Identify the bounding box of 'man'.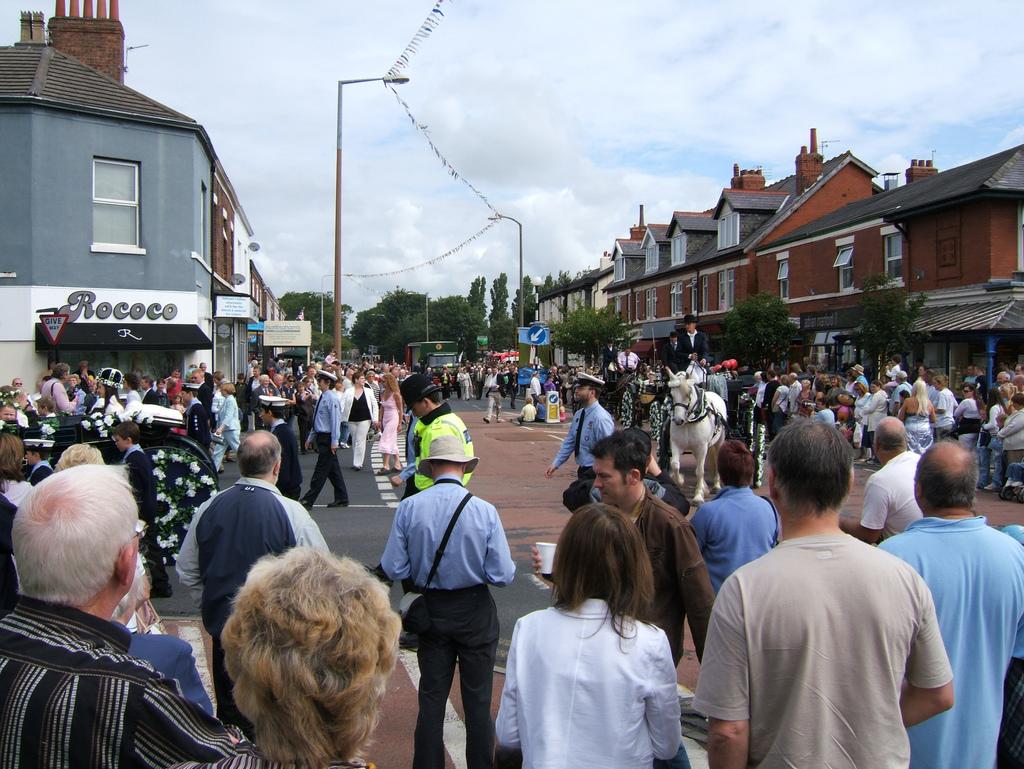
rect(851, 363, 869, 396).
